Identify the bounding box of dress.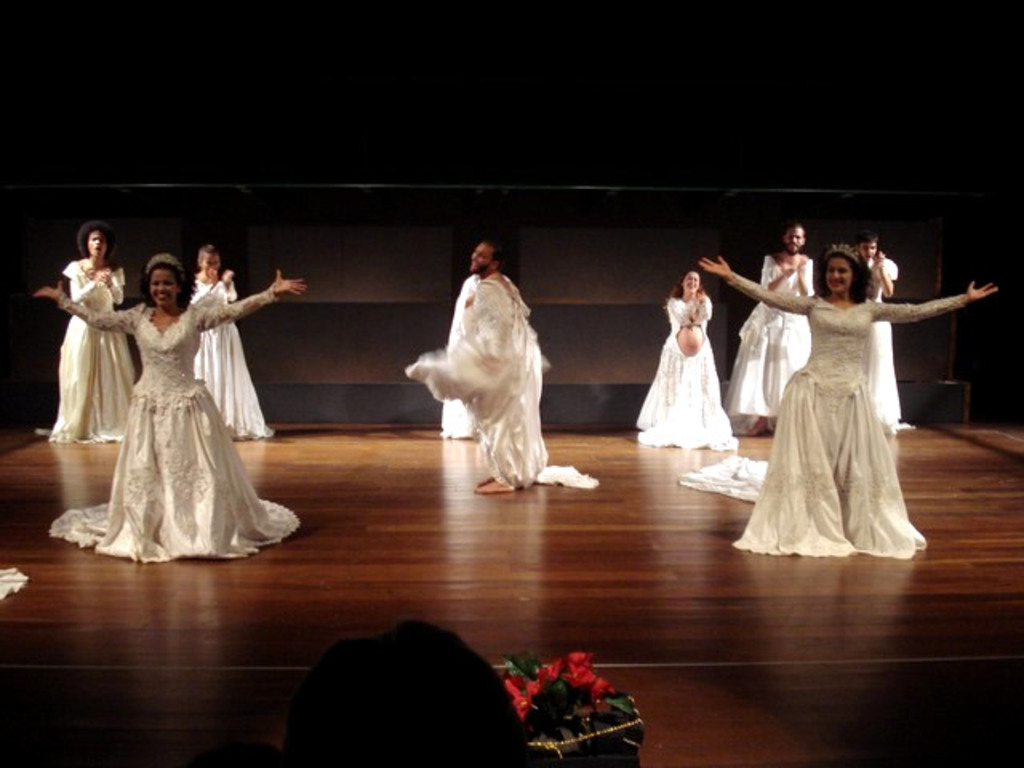
l=736, t=272, r=970, b=558.
